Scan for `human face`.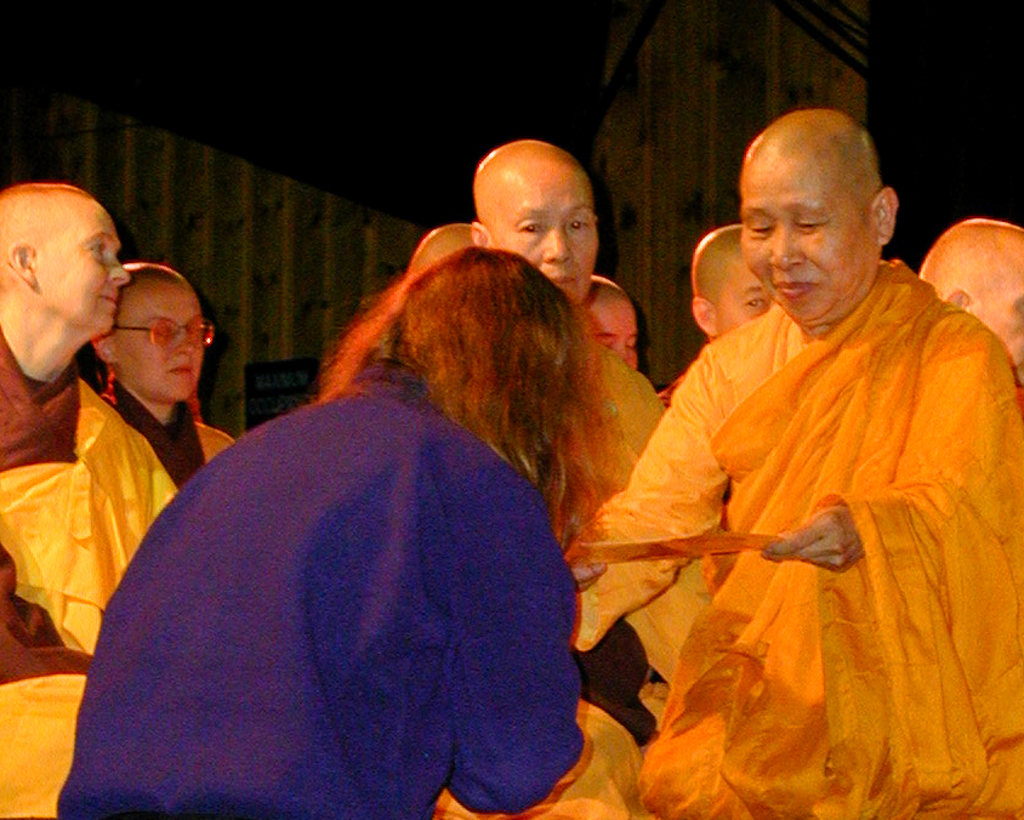
Scan result: (left=730, top=263, right=774, bottom=331).
